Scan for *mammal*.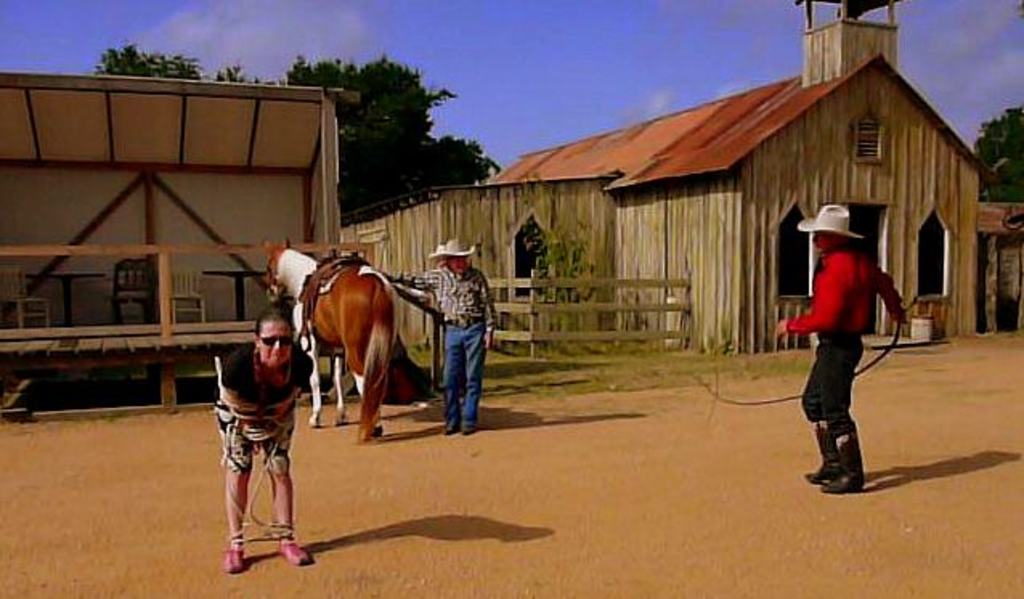
Scan result: <region>791, 206, 902, 469</region>.
